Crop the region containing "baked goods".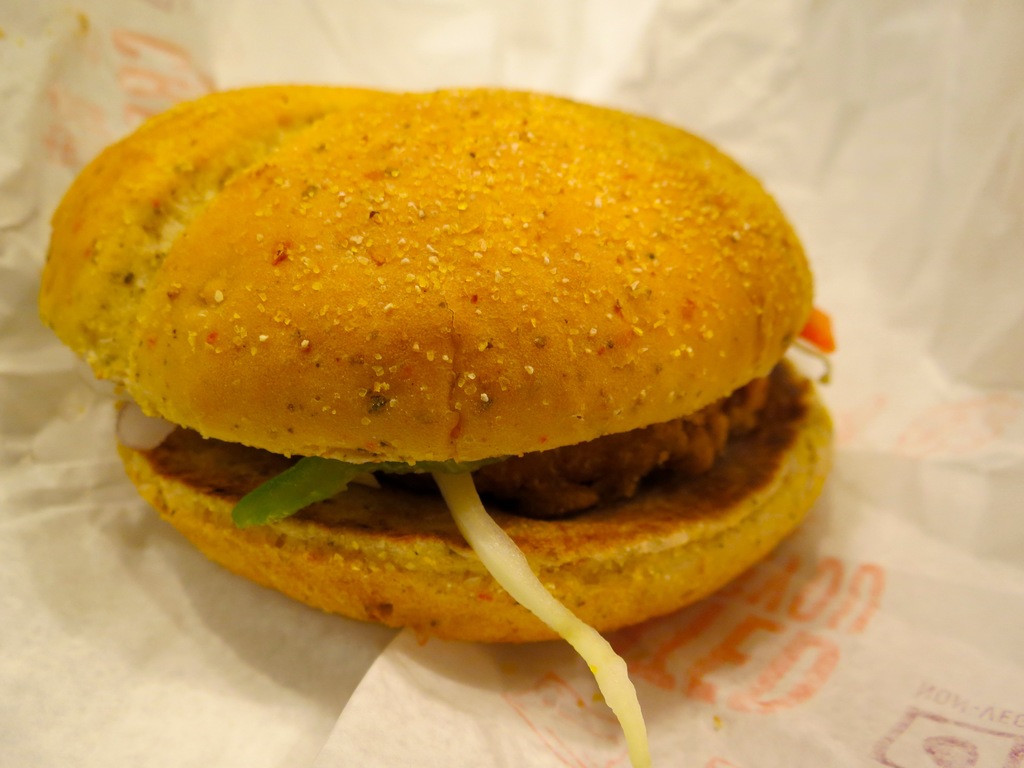
Crop region: {"x1": 36, "y1": 76, "x2": 840, "y2": 652}.
